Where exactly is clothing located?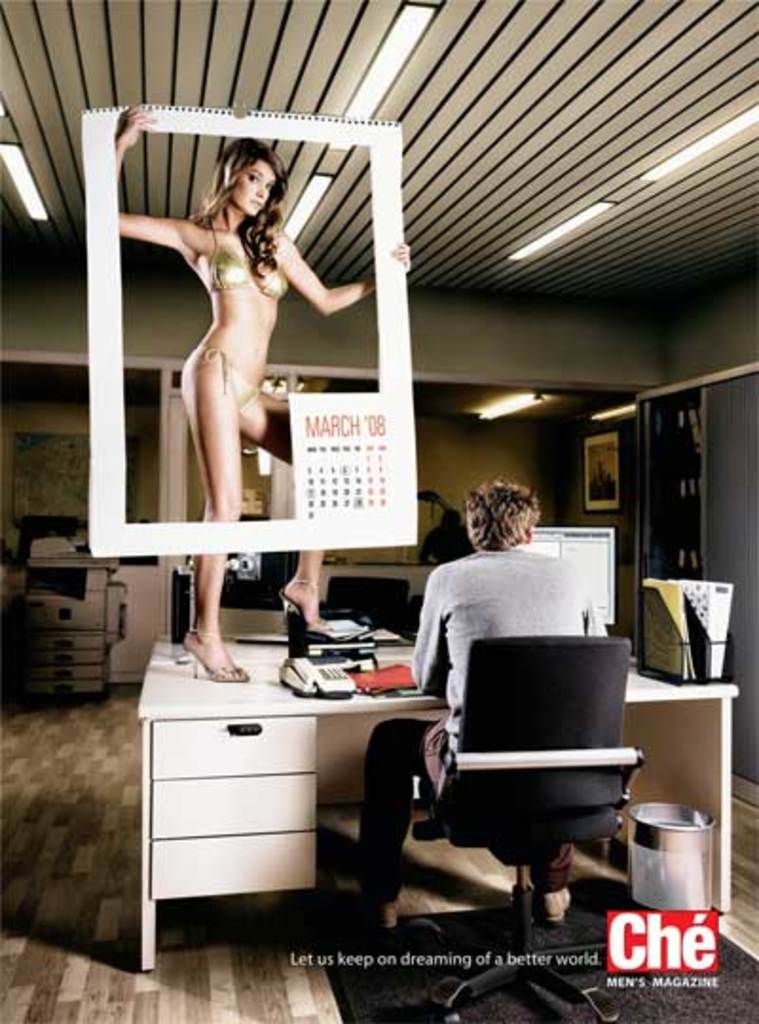
Its bounding box is bbox(182, 334, 268, 417).
